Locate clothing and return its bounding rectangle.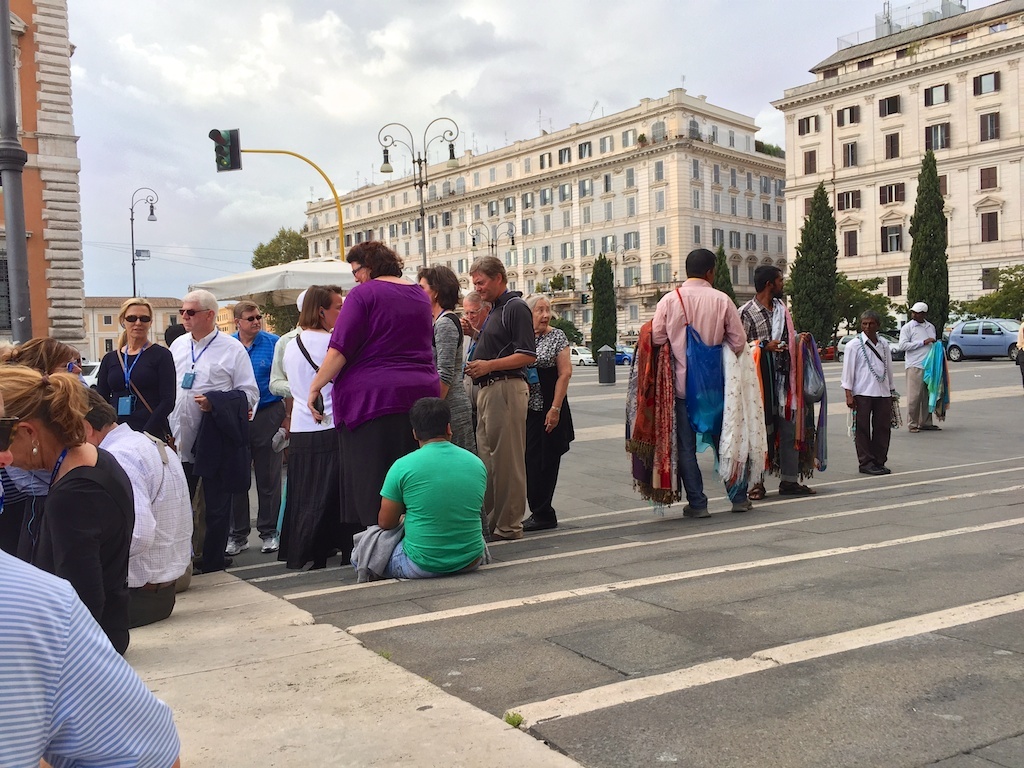
Rect(278, 327, 343, 561).
